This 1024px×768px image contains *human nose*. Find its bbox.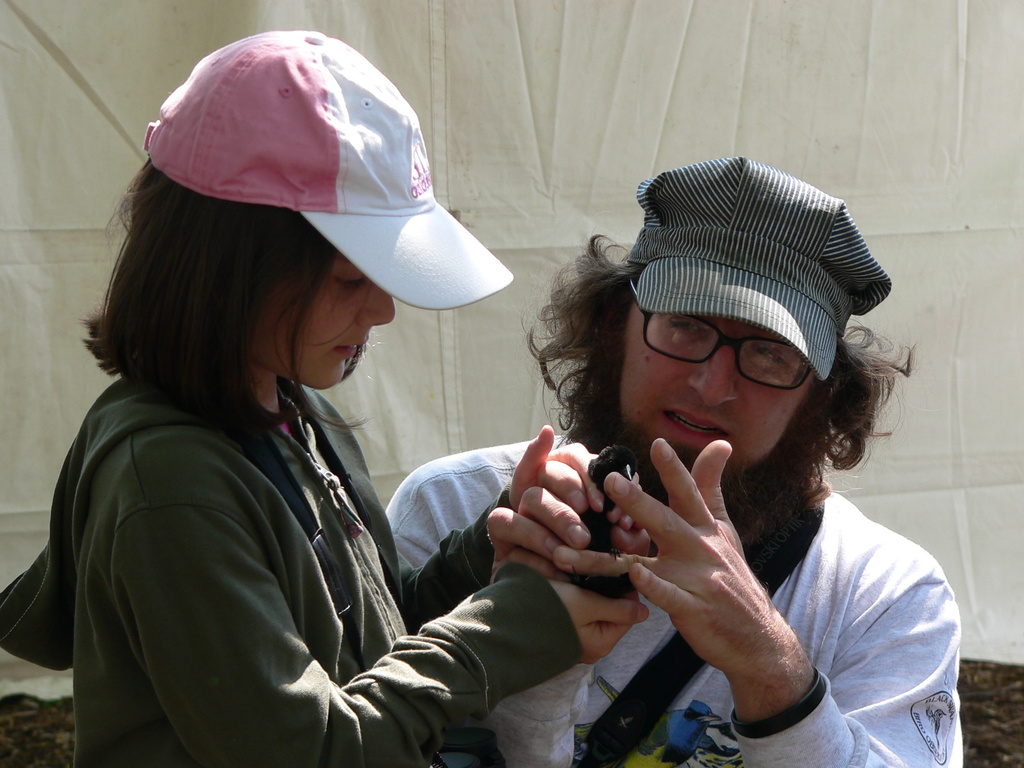
<region>685, 340, 744, 401</region>.
